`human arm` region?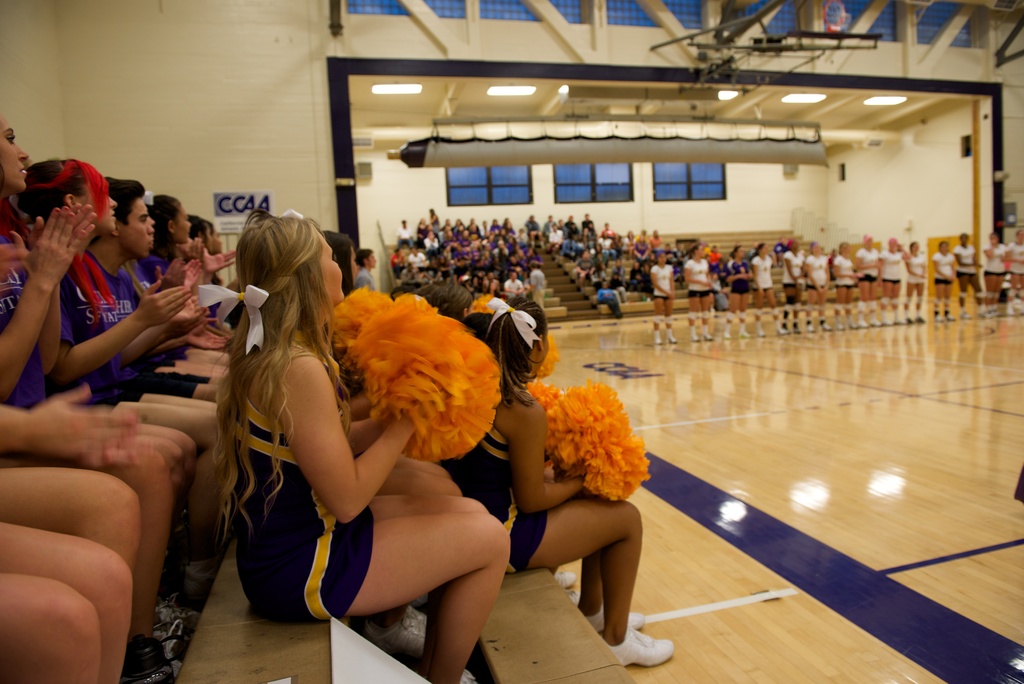
rect(956, 249, 984, 265)
